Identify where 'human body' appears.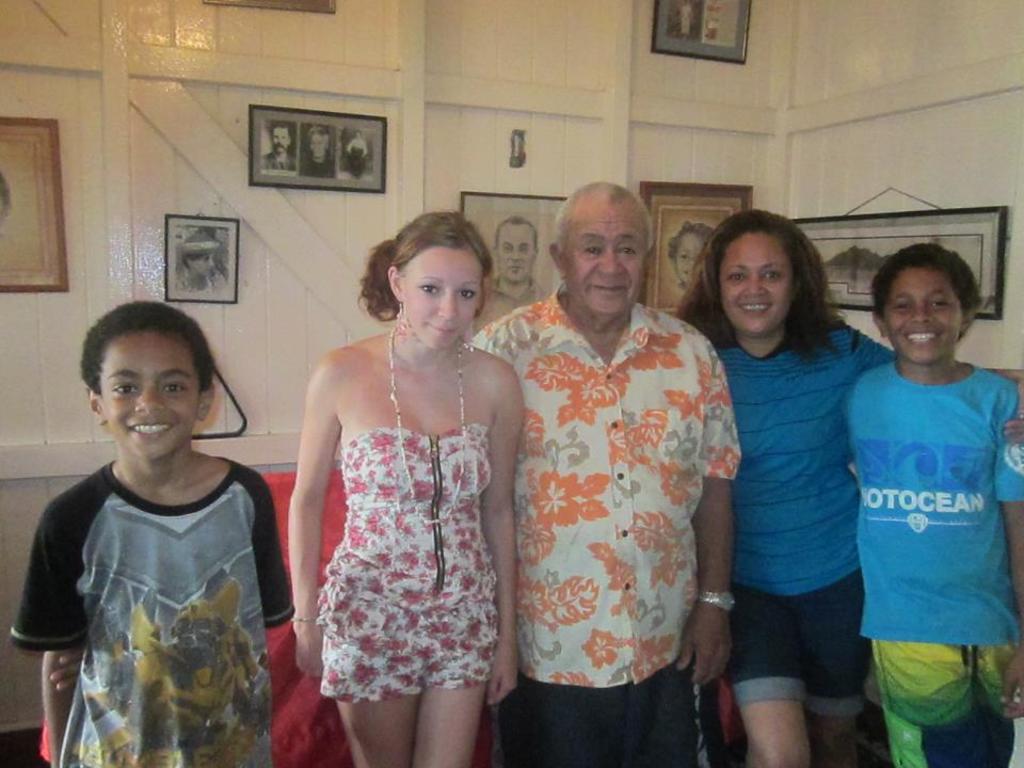
Appears at (306,156,340,176).
